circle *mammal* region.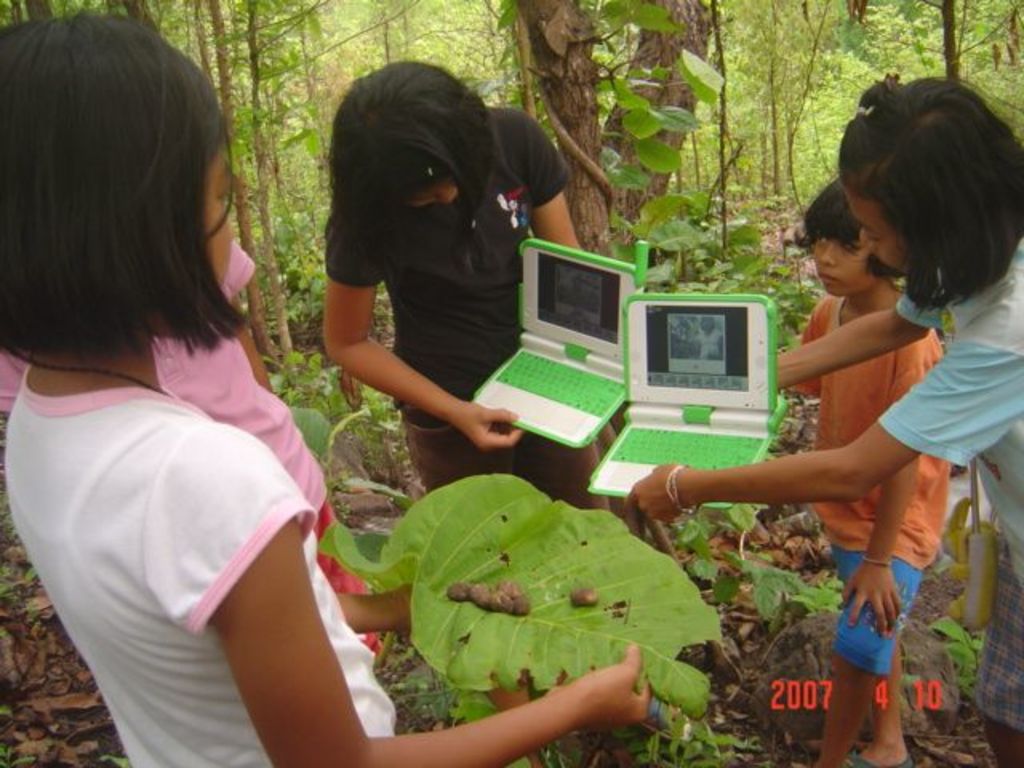
Region: [290,37,718,766].
